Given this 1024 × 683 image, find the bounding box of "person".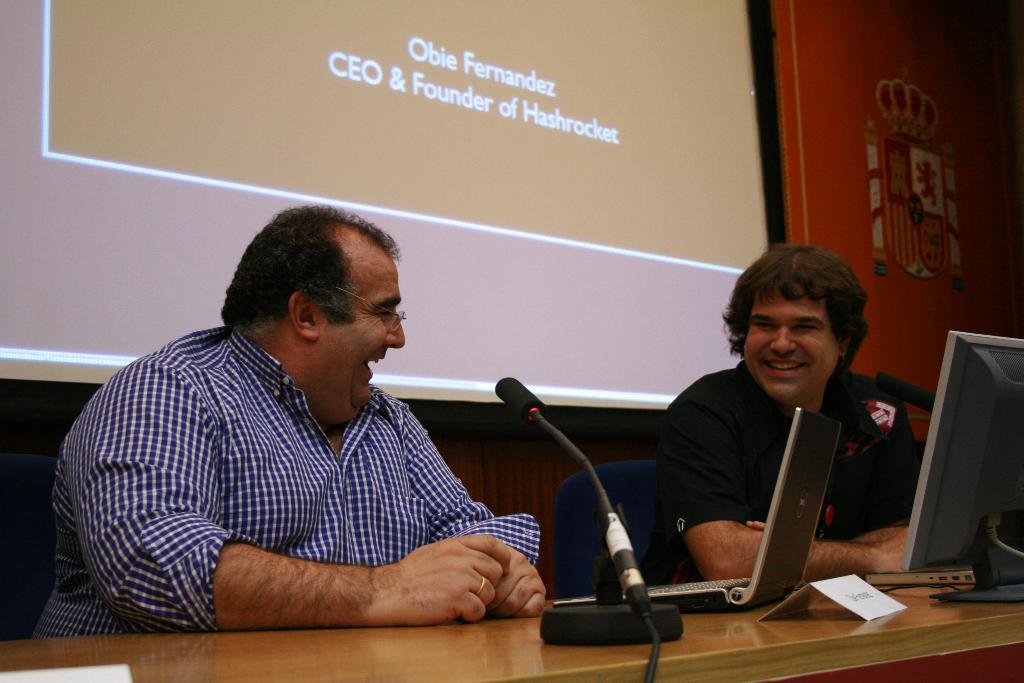
[650, 236, 908, 641].
